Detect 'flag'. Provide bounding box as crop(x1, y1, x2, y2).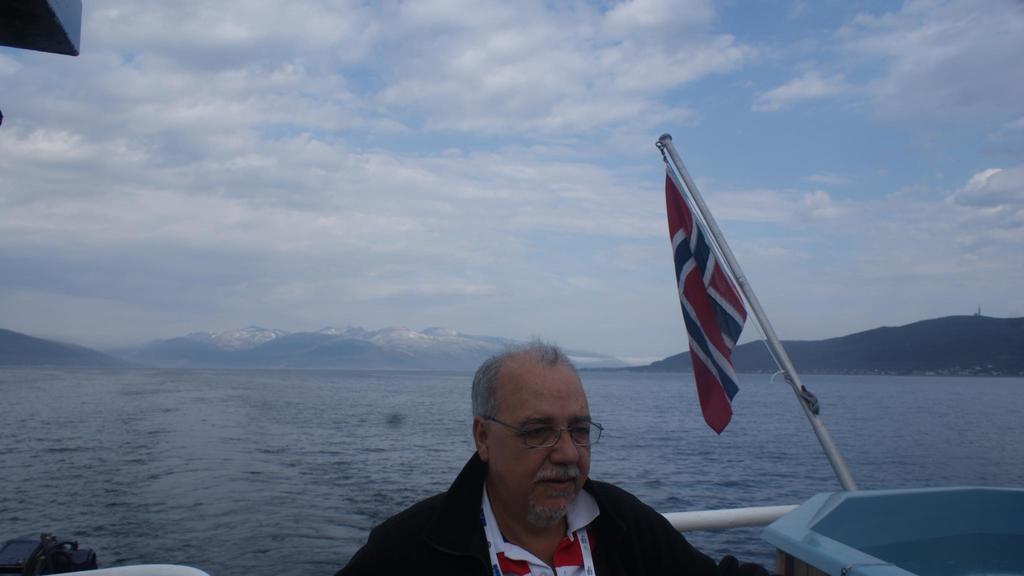
crop(663, 163, 742, 435).
